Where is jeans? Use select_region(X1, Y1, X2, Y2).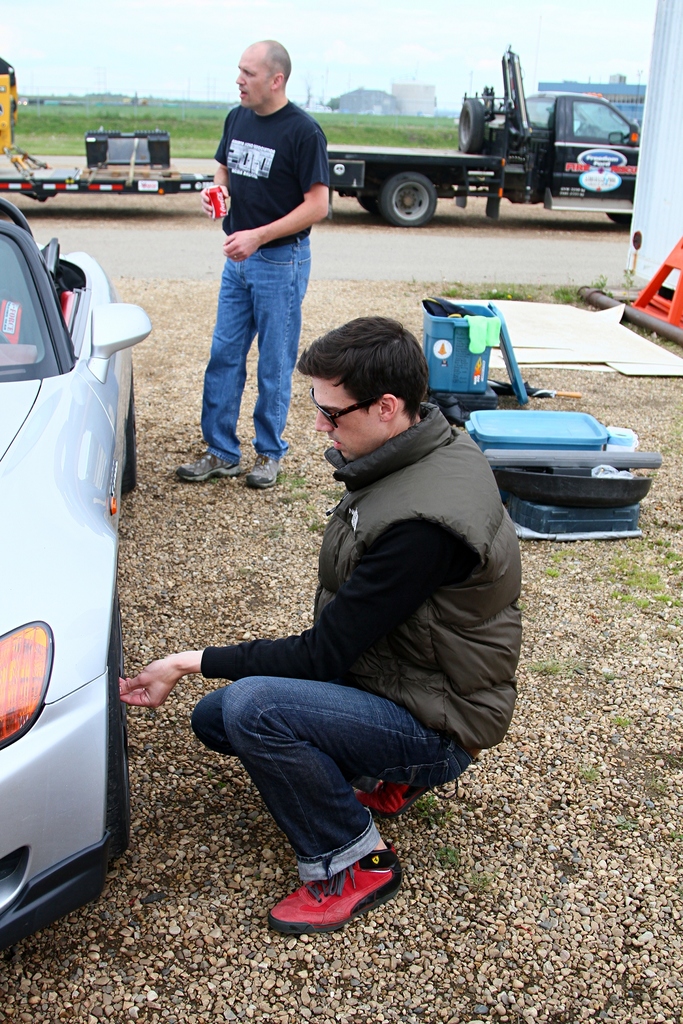
select_region(193, 227, 311, 476).
